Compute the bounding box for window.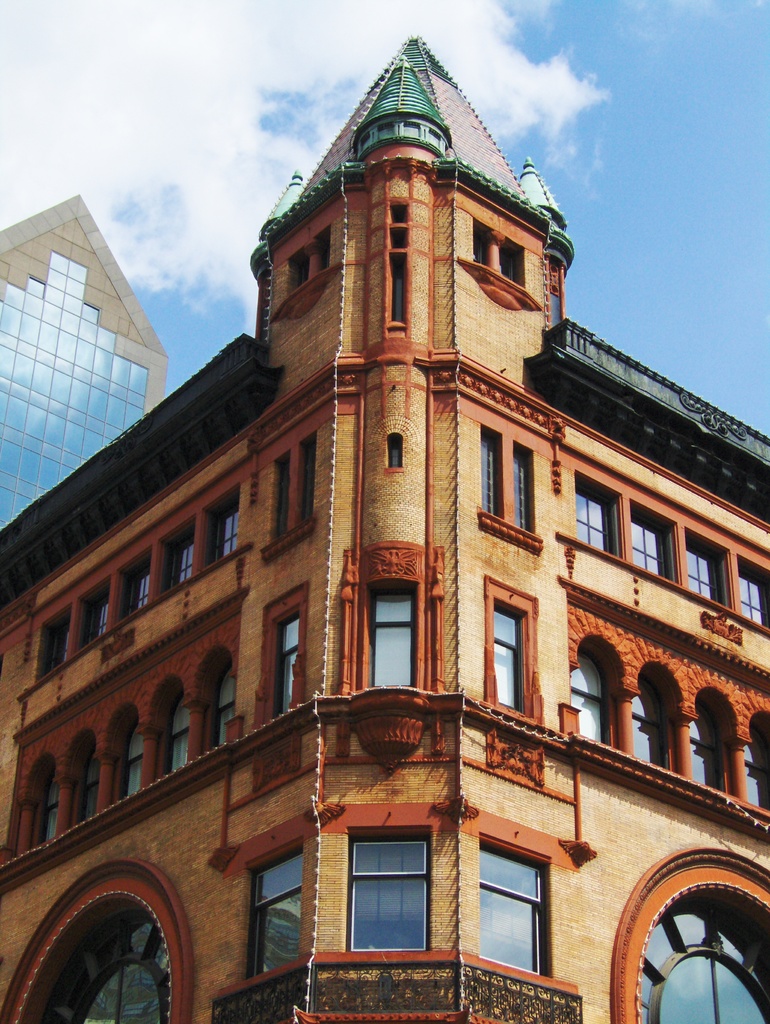
204:660:234:758.
